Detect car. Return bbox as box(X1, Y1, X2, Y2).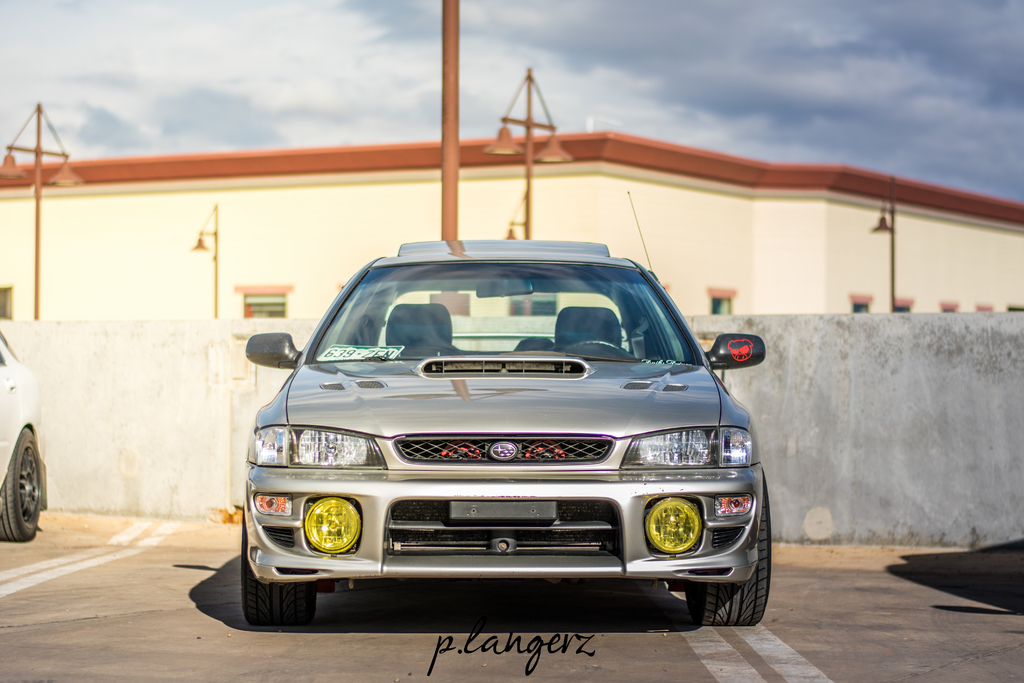
box(241, 190, 766, 626).
